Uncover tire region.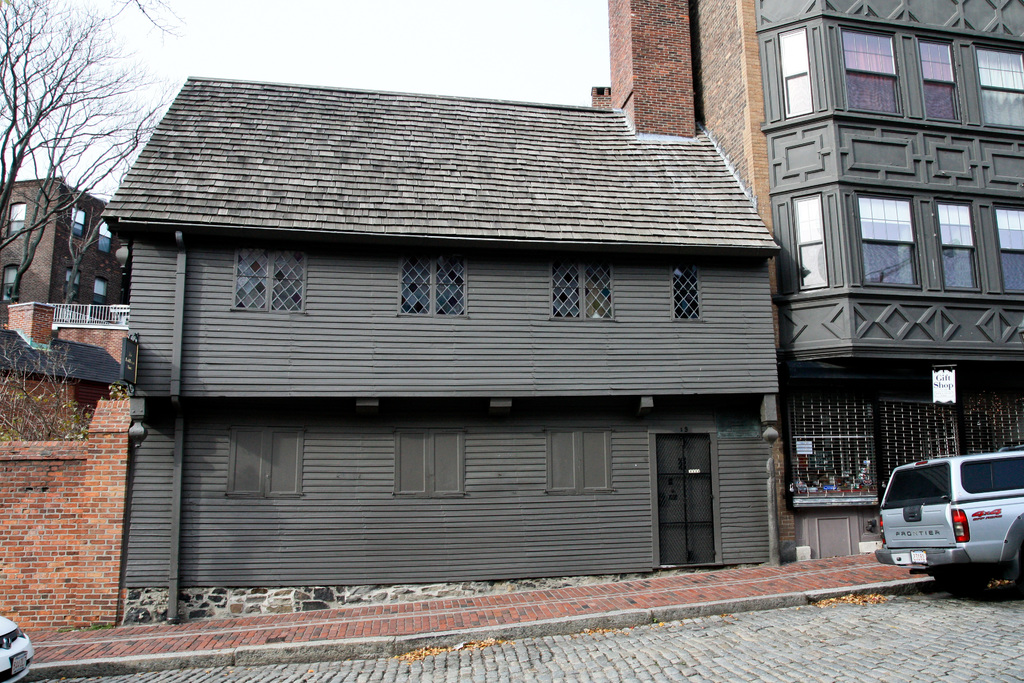
Uncovered: (x1=932, y1=563, x2=971, y2=605).
